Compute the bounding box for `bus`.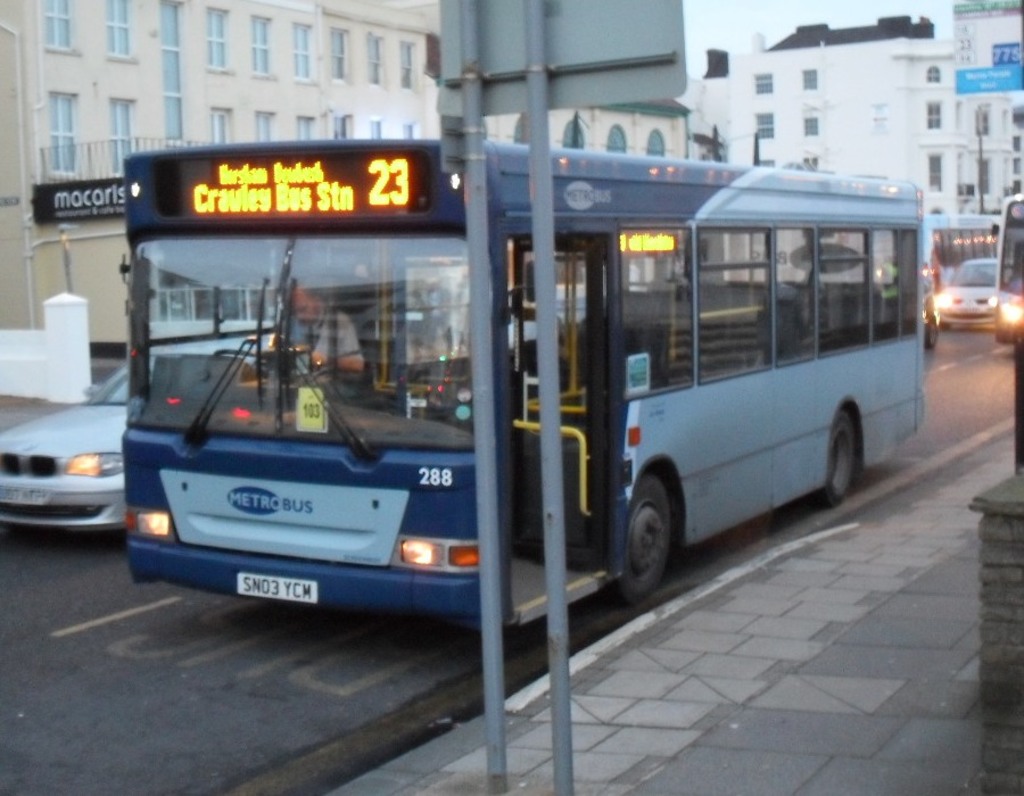
x1=993 y1=201 x2=1023 y2=345.
